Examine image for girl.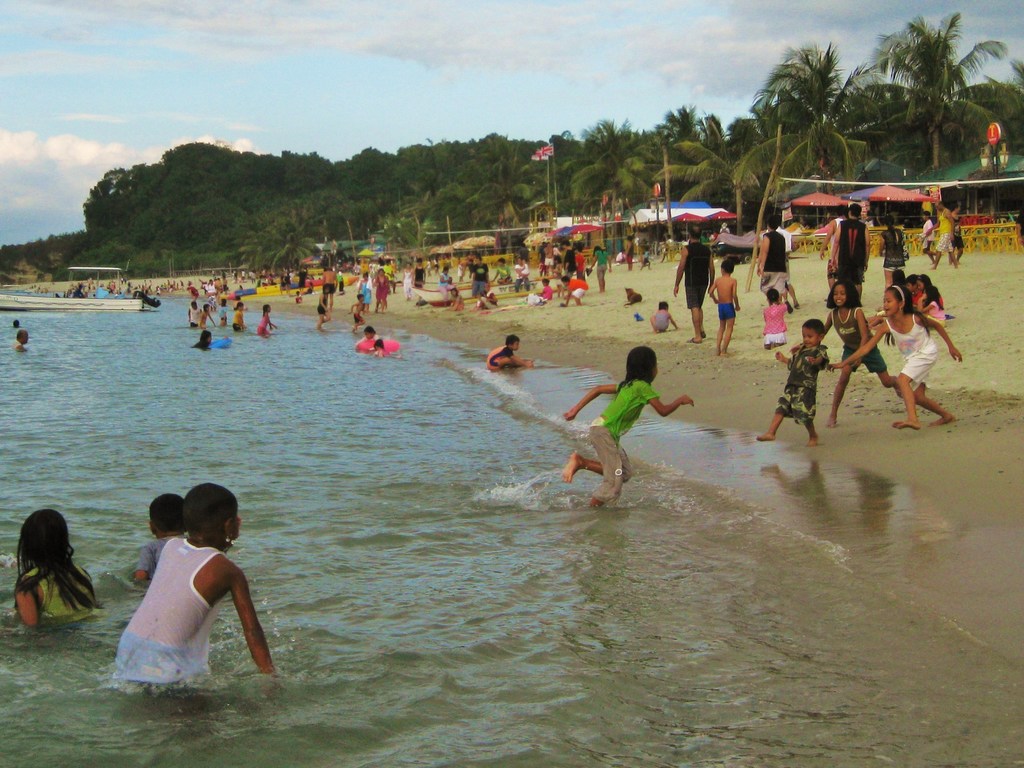
Examination result: [left=827, top=285, right=964, bottom=429].
